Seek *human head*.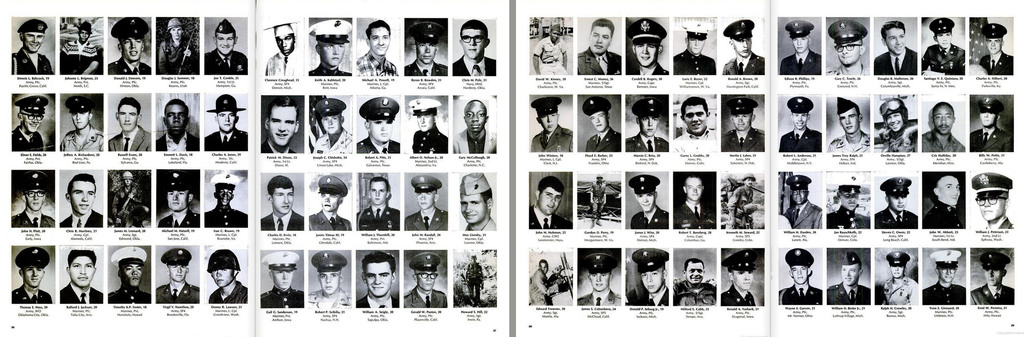
BBox(116, 97, 145, 136).
